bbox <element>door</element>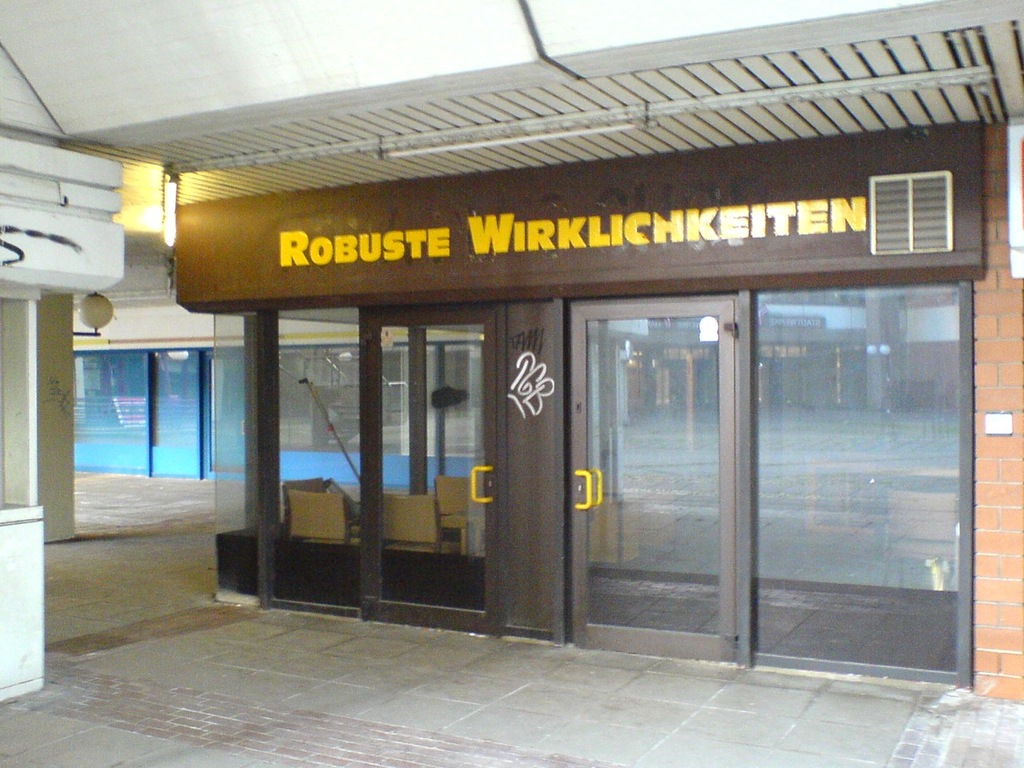
566 302 741 666
